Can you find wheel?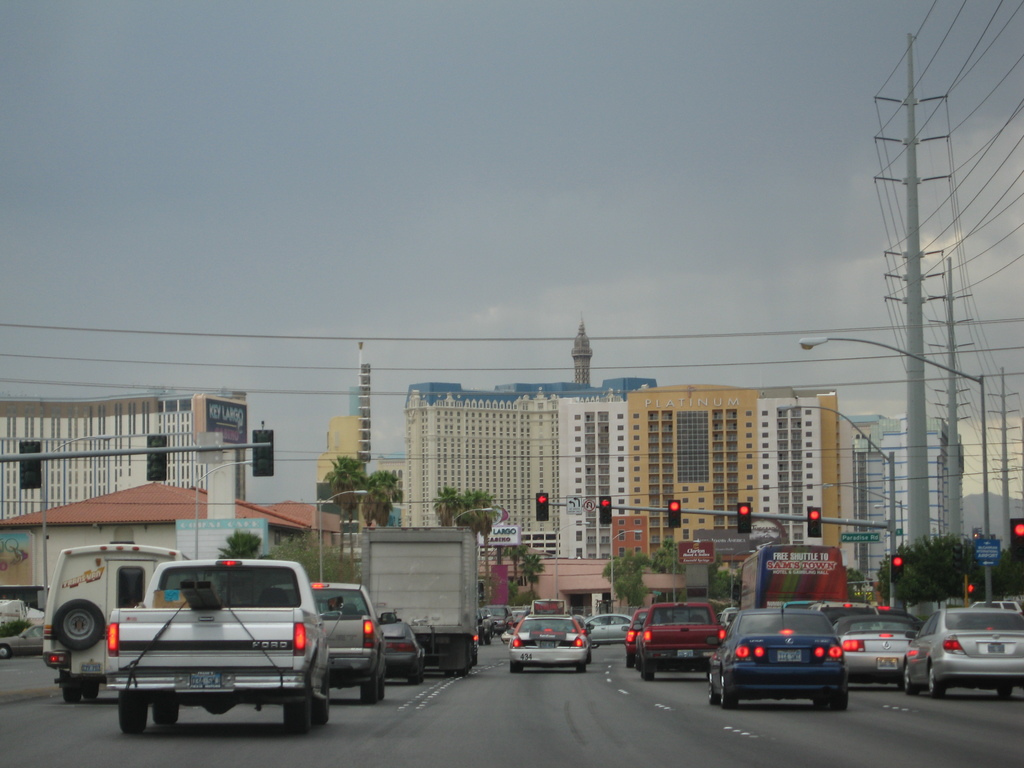
Yes, bounding box: box=[117, 688, 145, 732].
